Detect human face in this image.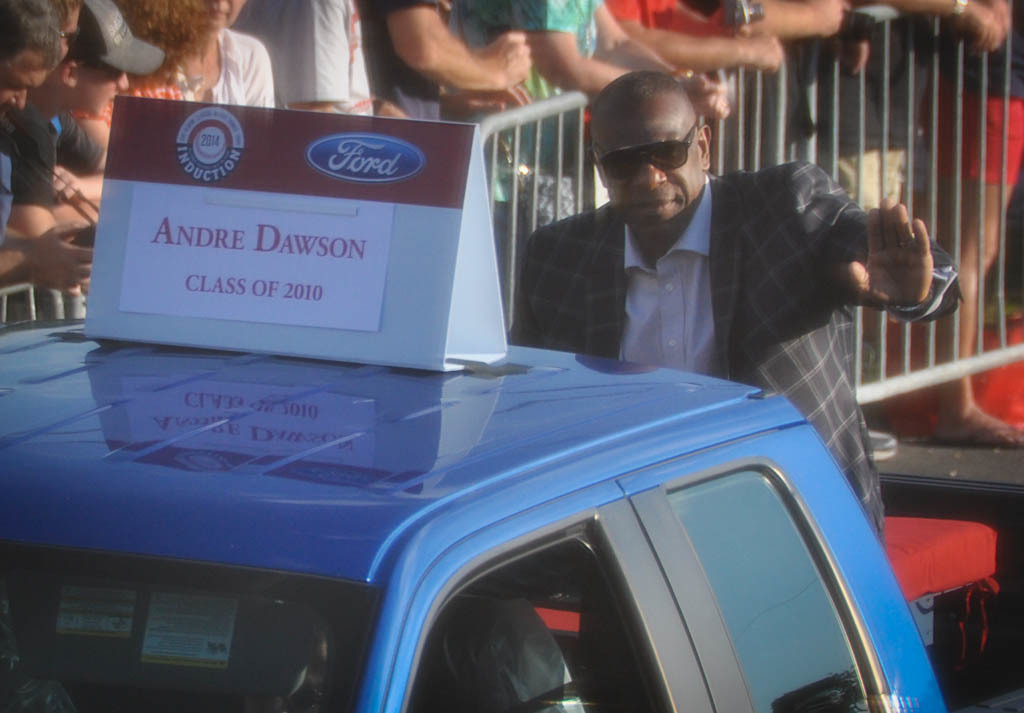
Detection: bbox(594, 88, 703, 235).
